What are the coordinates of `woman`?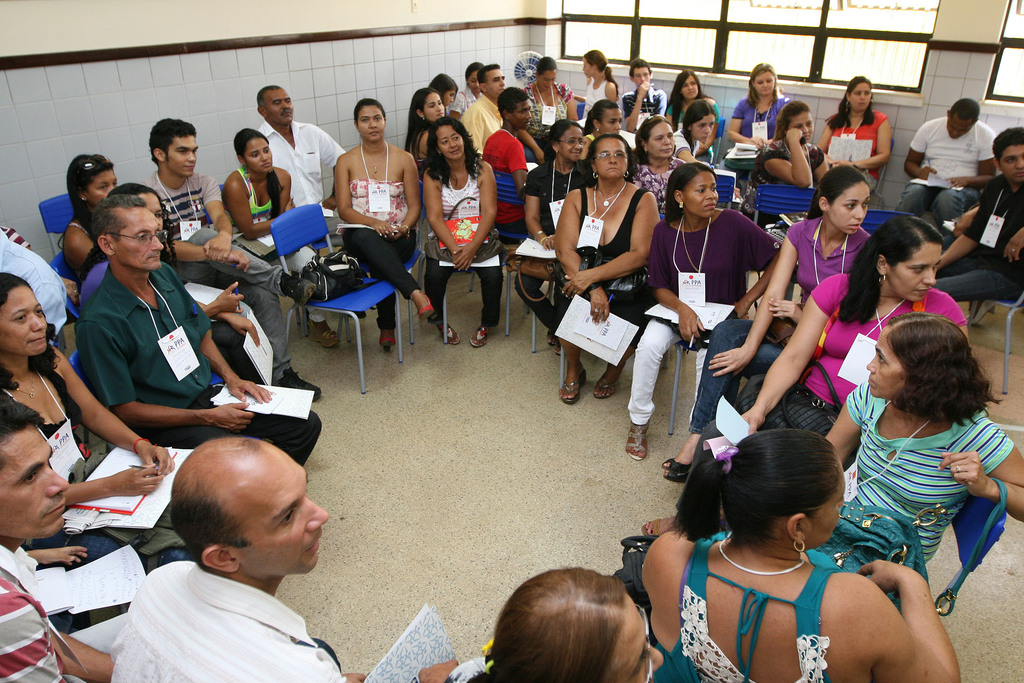
detection(737, 93, 838, 223).
